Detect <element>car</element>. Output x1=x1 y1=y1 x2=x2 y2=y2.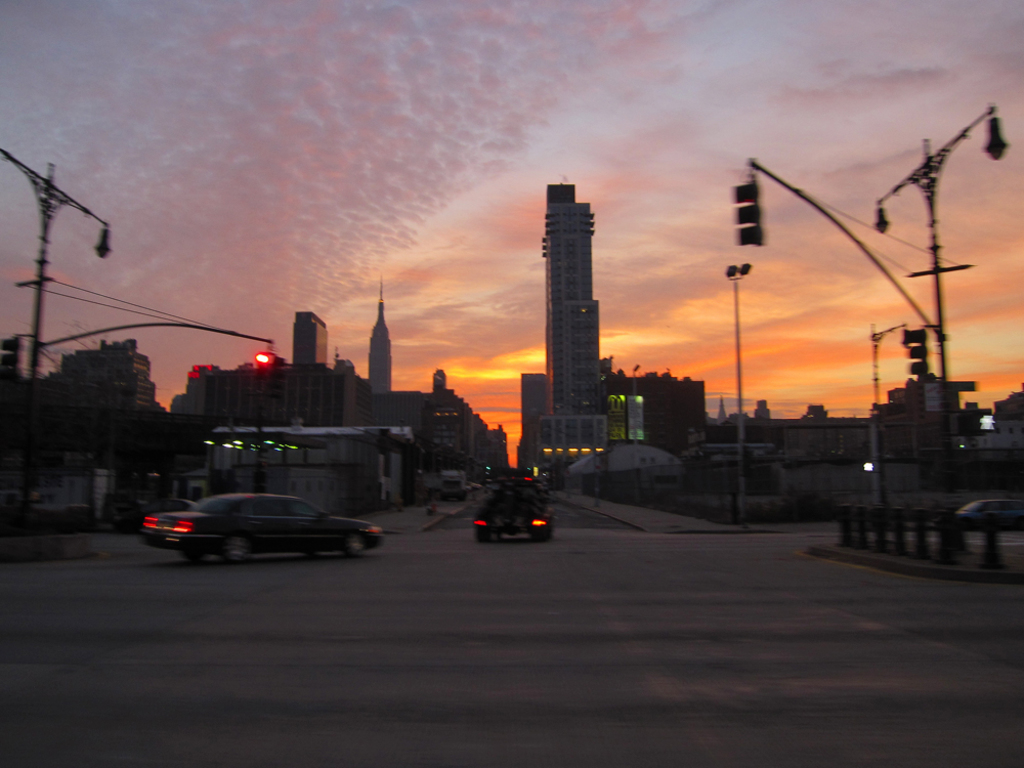
x1=959 y1=500 x2=1018 y2=524.
